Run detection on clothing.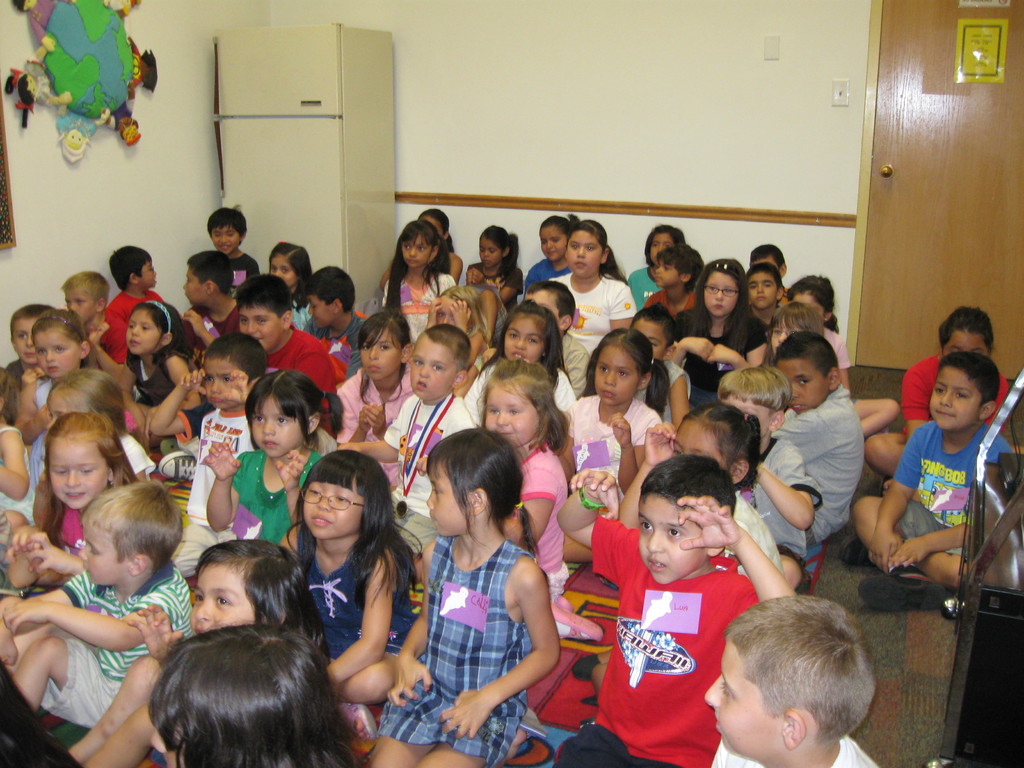
Result: Rect(527, 255, 576, 285).
